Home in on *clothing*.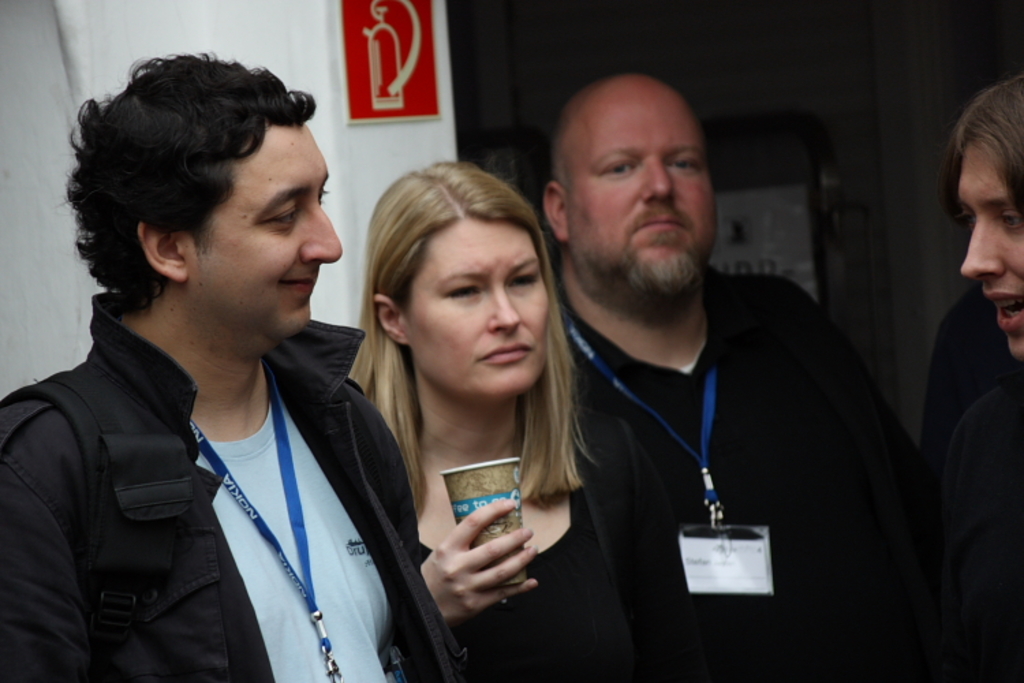
Homed in at [552, 264, 909, 682].
